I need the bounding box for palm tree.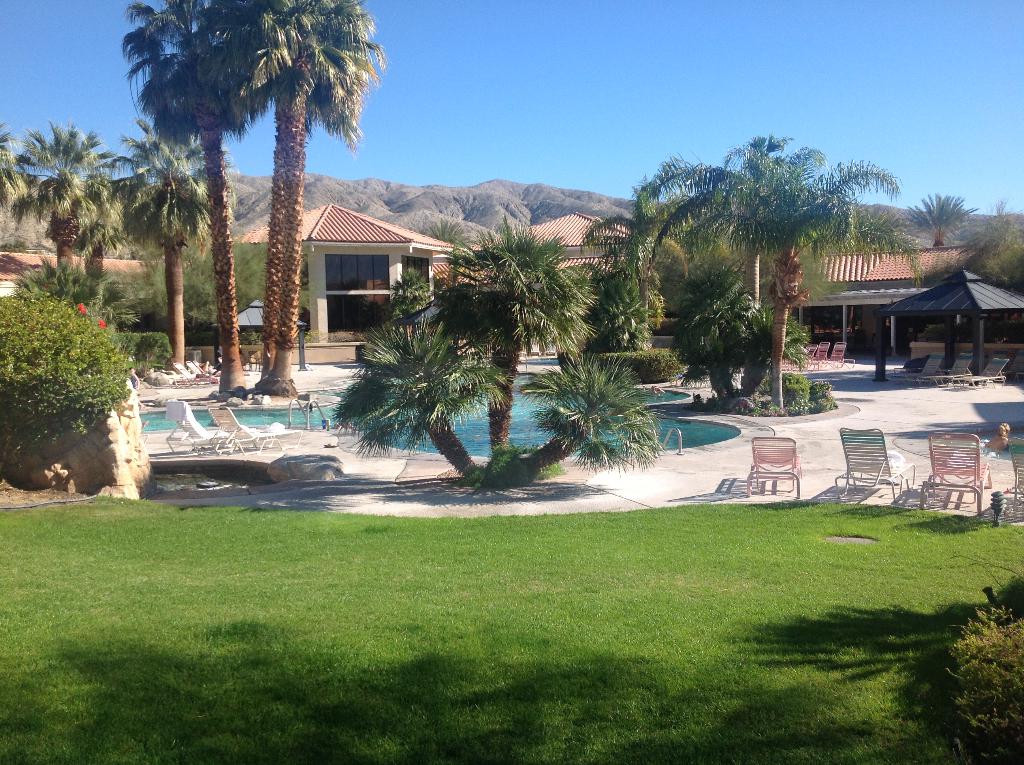
Here it is: 337,293,513,488.
